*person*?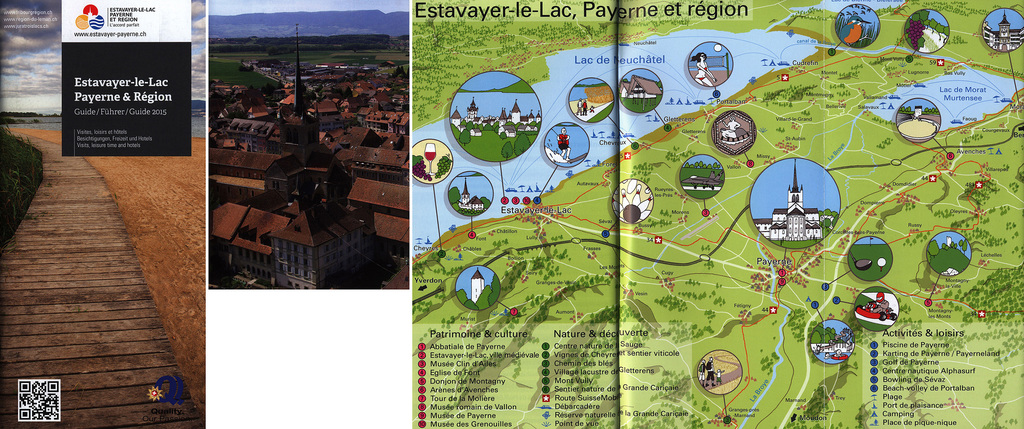
557:124:573:160
